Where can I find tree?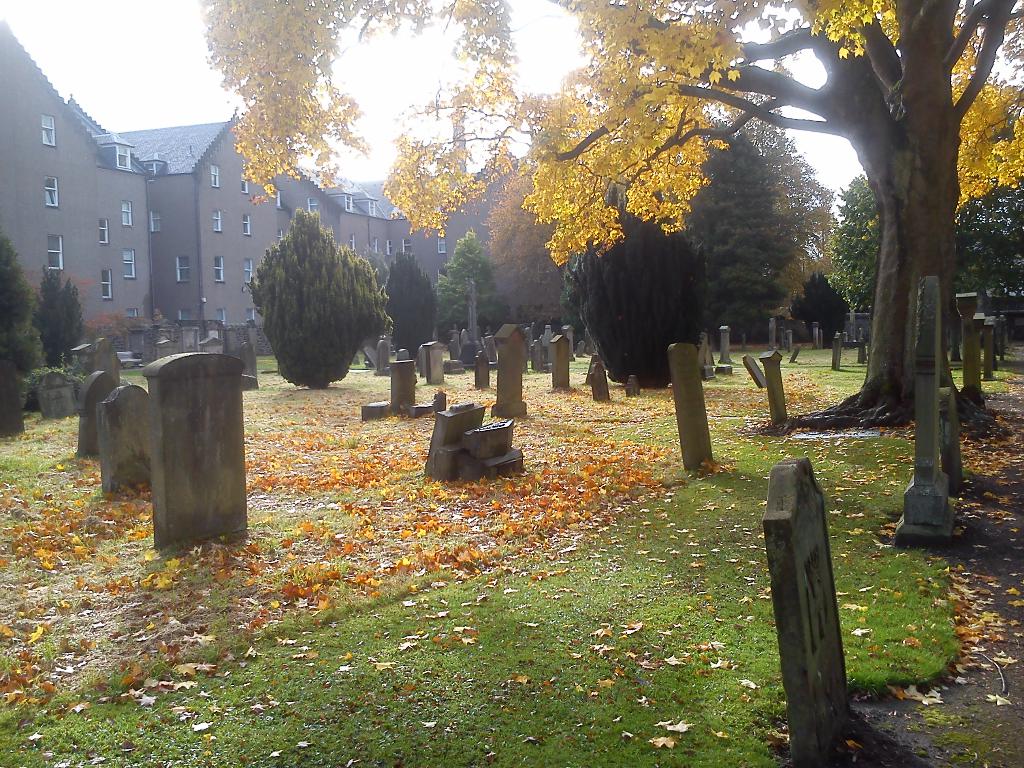
You can find it at 31/254/90/365.
